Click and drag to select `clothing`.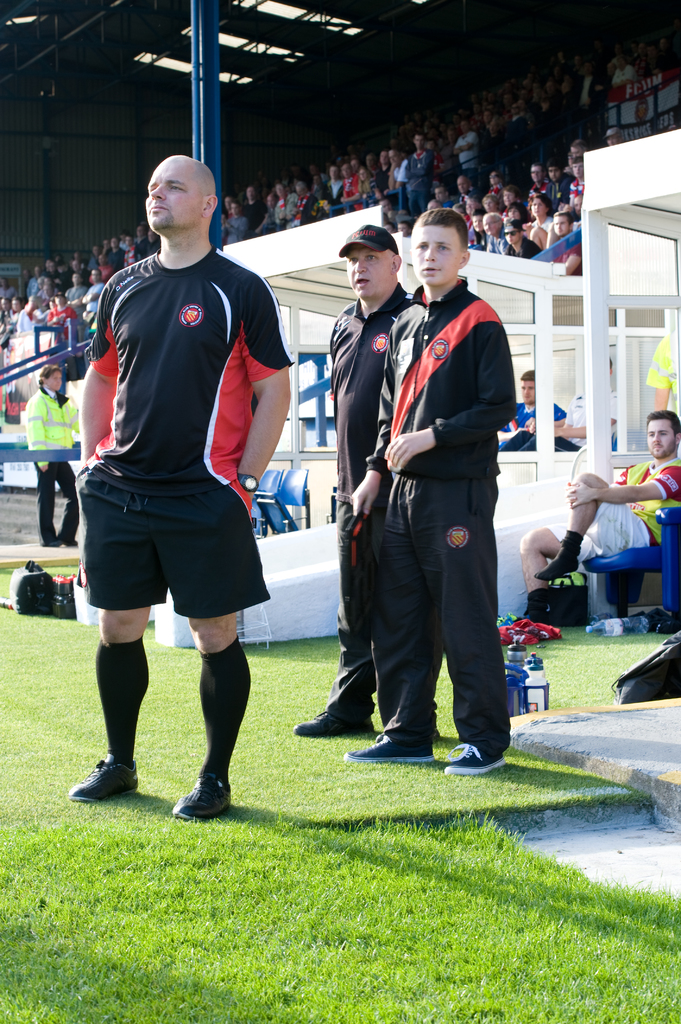
Selection: region(22, 395, 68, 554).
